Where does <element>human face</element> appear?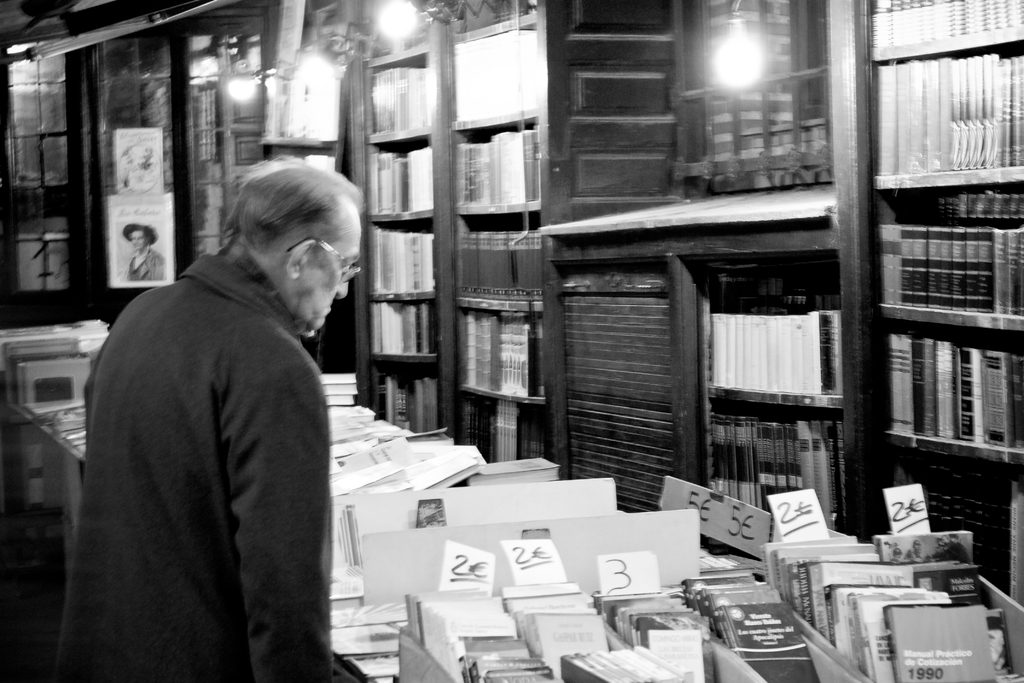
Appears at <region>307, 210, 363, 335</region>.
